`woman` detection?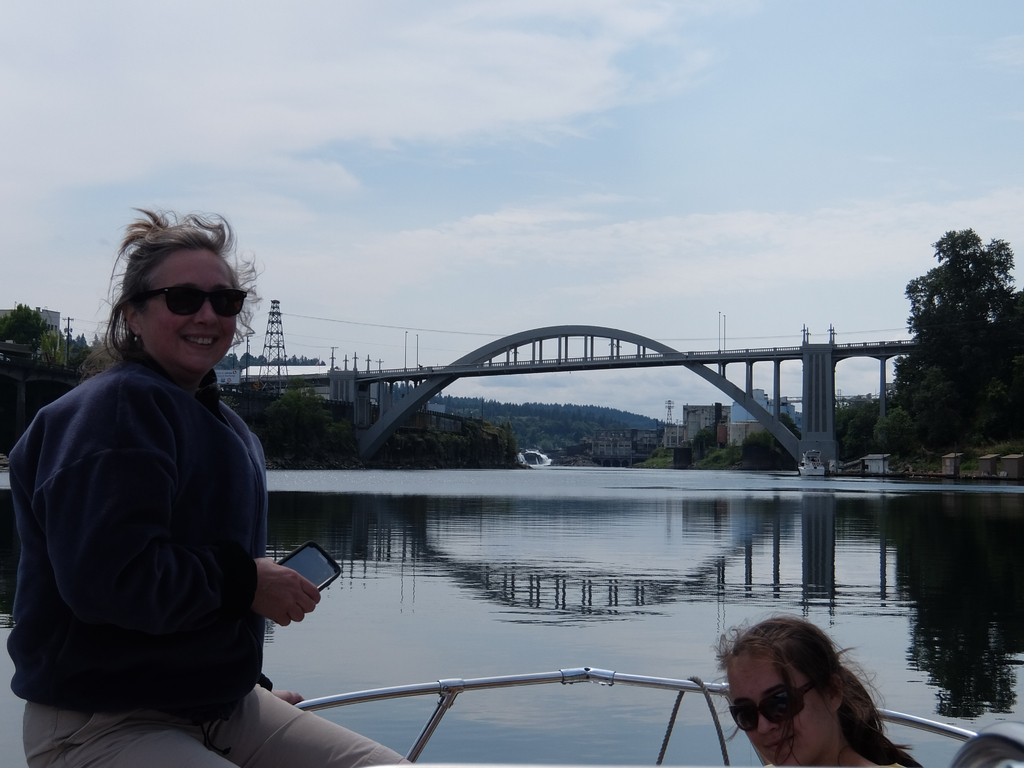
714/621/929/767
